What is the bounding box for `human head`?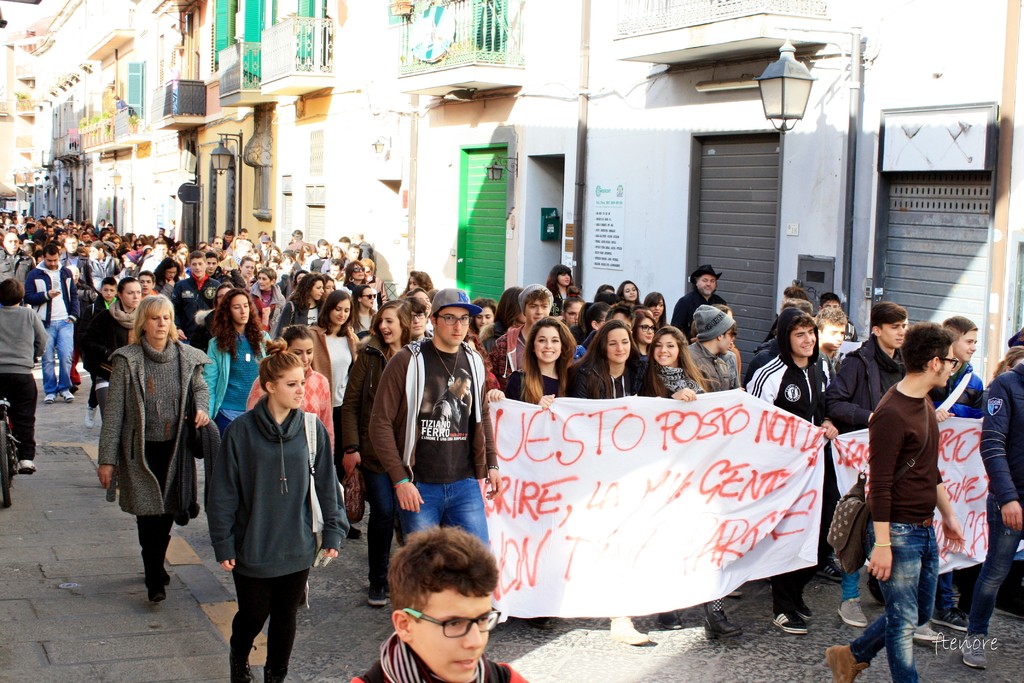
box(282, 324, 314, 370).
